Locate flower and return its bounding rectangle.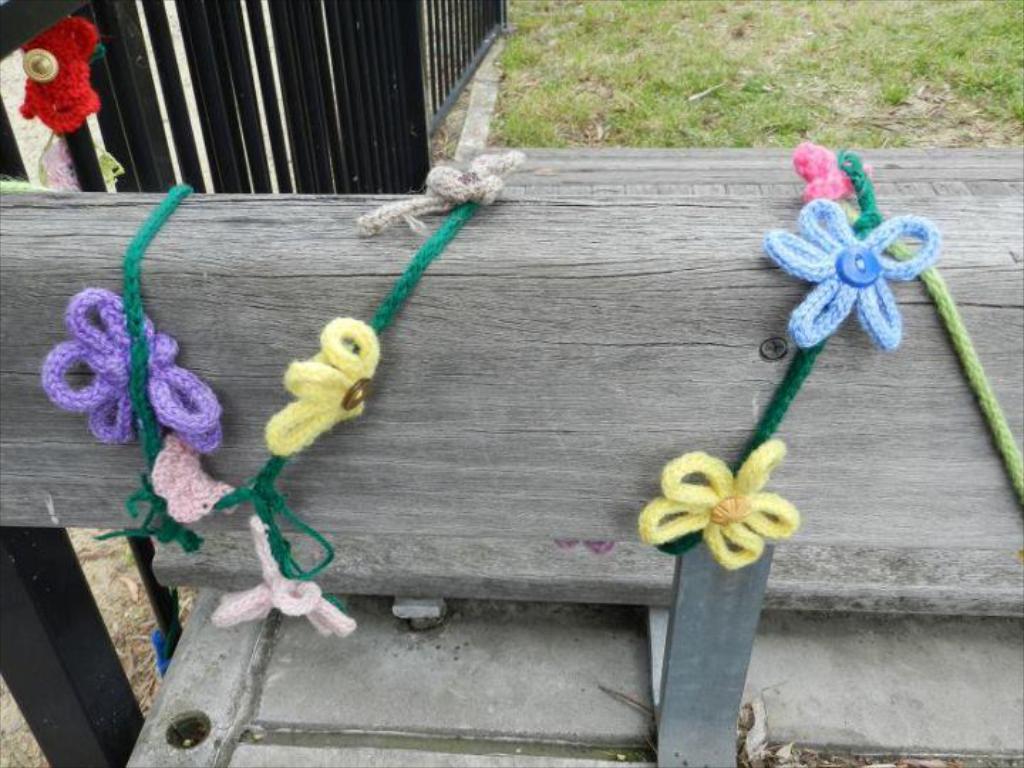
l=356, t=148, r=526, b=238.
